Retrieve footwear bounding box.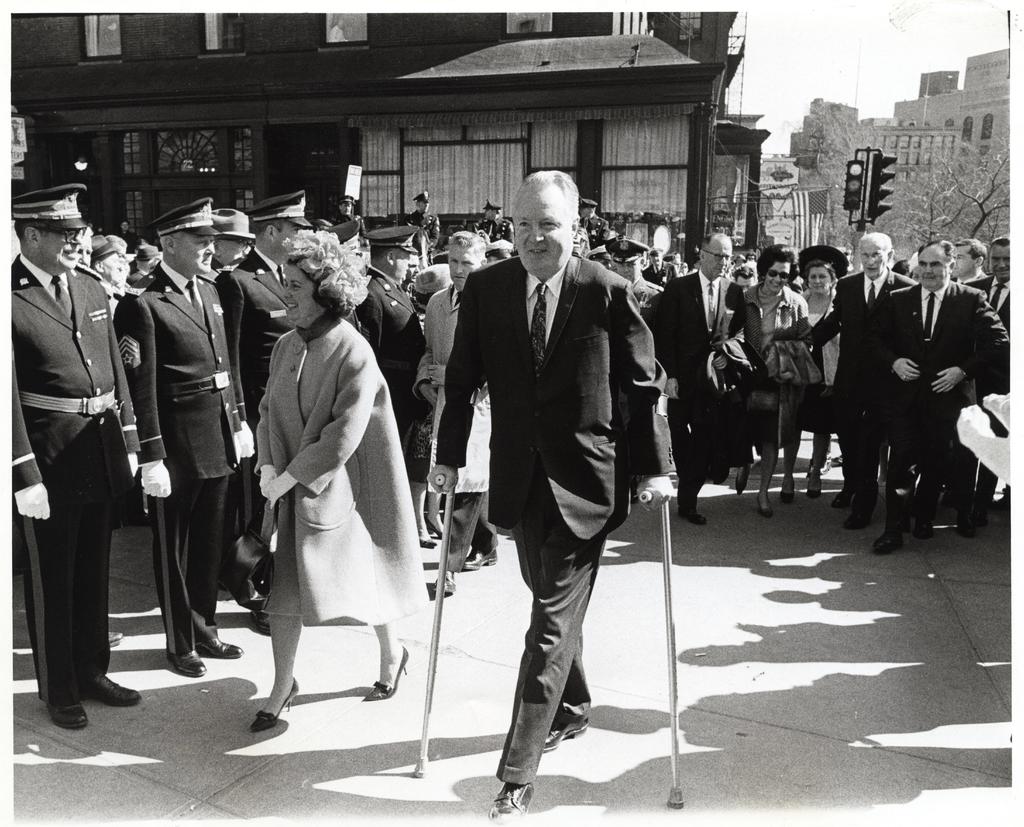
Bounding box: [756, 507, 776, 520].
